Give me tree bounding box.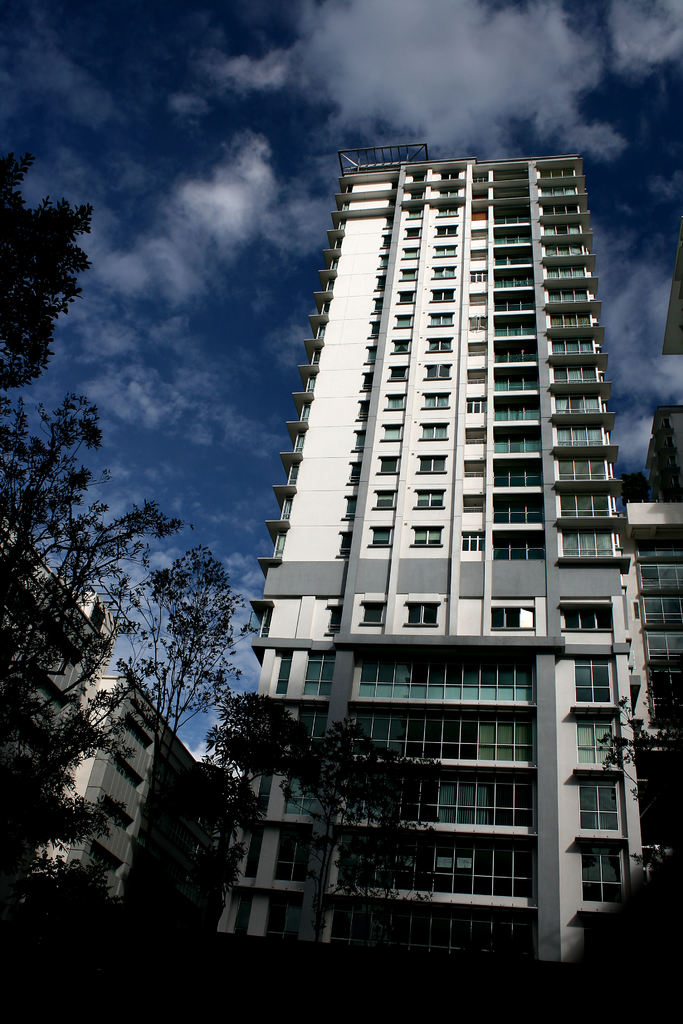
crop(6, 150, 91, 390).
